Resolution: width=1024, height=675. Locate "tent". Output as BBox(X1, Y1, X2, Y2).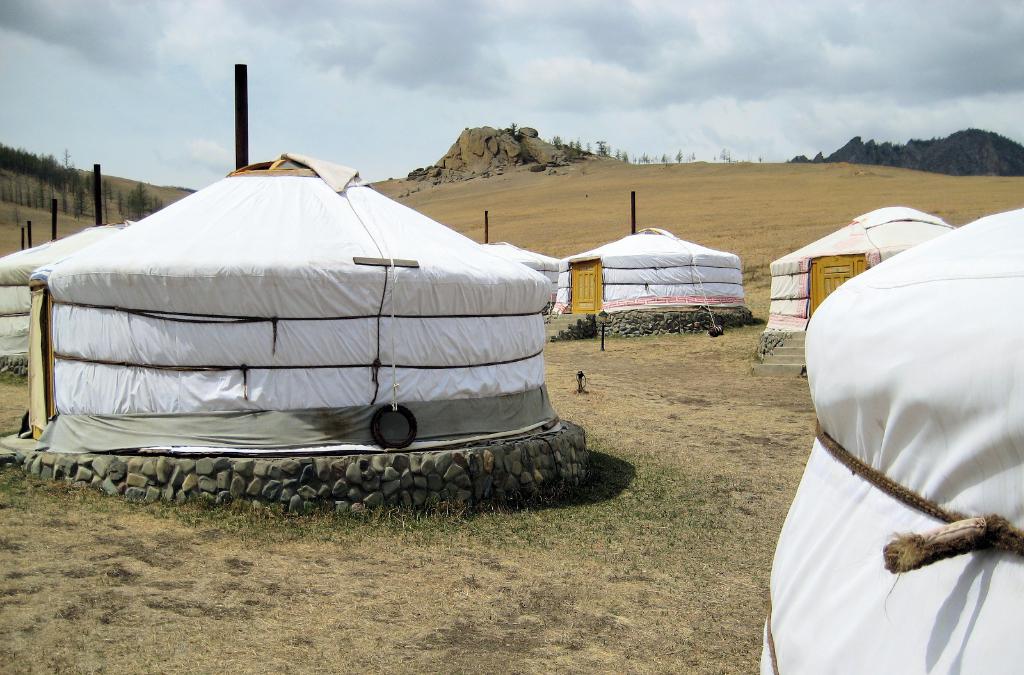
BBox(556, 227, 744, 318).
